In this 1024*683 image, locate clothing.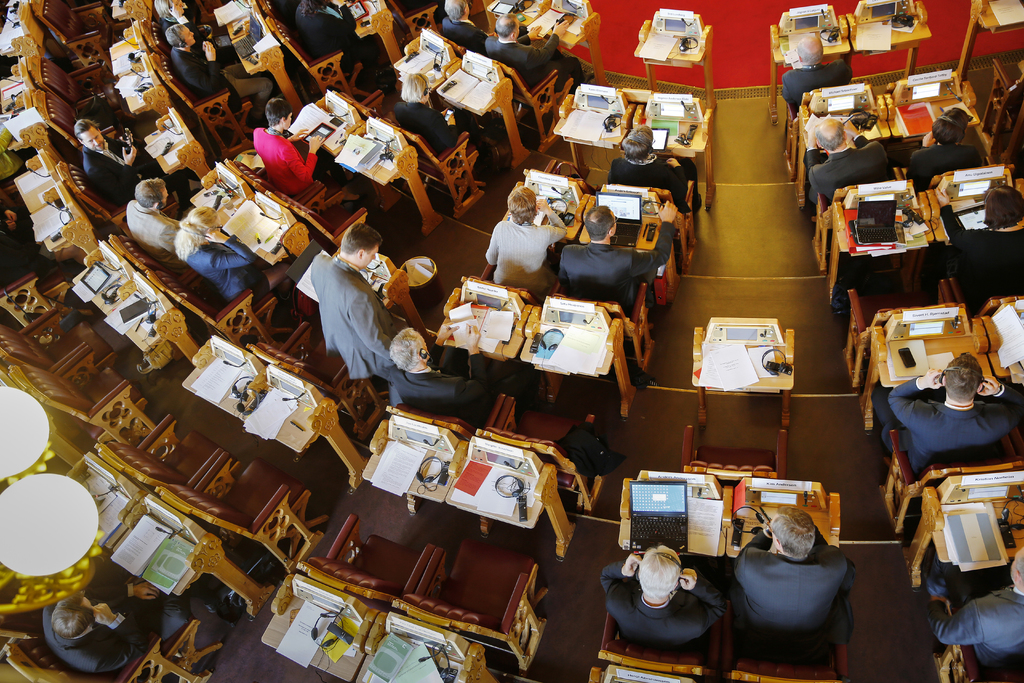
Bounding box: [left=481, top=31, right=588, bottom=90].
